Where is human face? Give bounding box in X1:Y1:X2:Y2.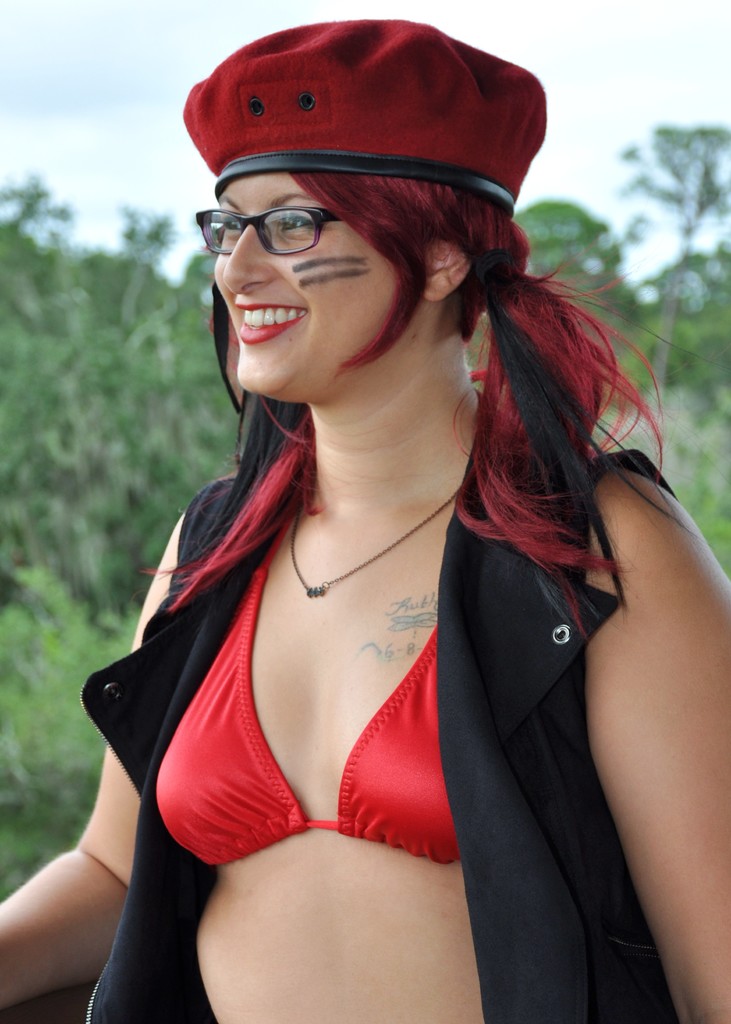
213:178:395:391.
